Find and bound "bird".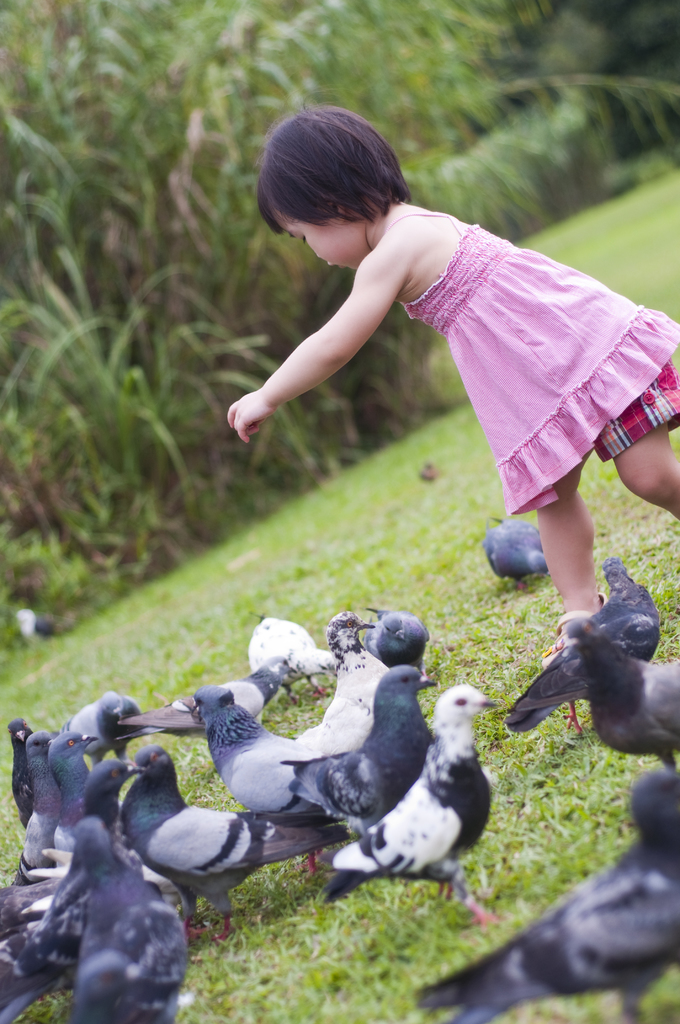
Bound: box=[58, 817, 201, 1023].
